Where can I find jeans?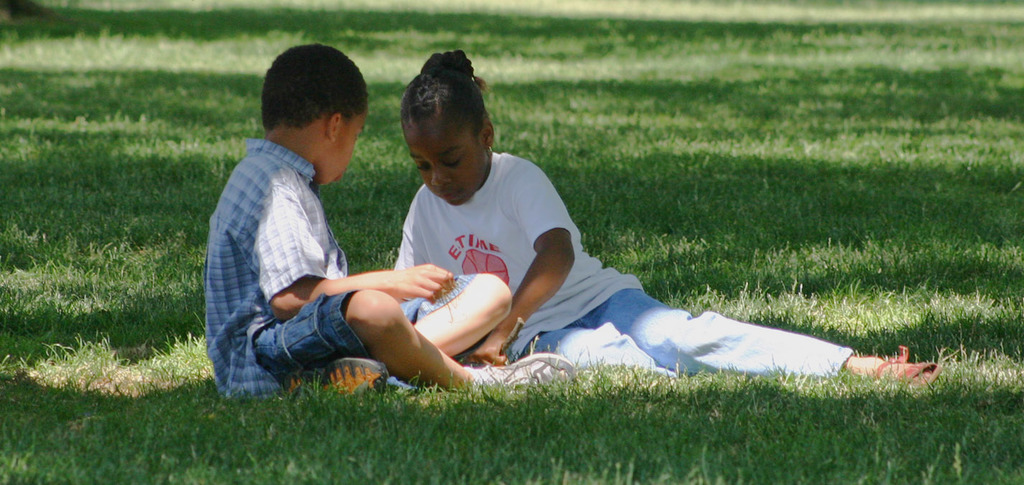
You can find it at l=241, t=268, r=371, b=394.
